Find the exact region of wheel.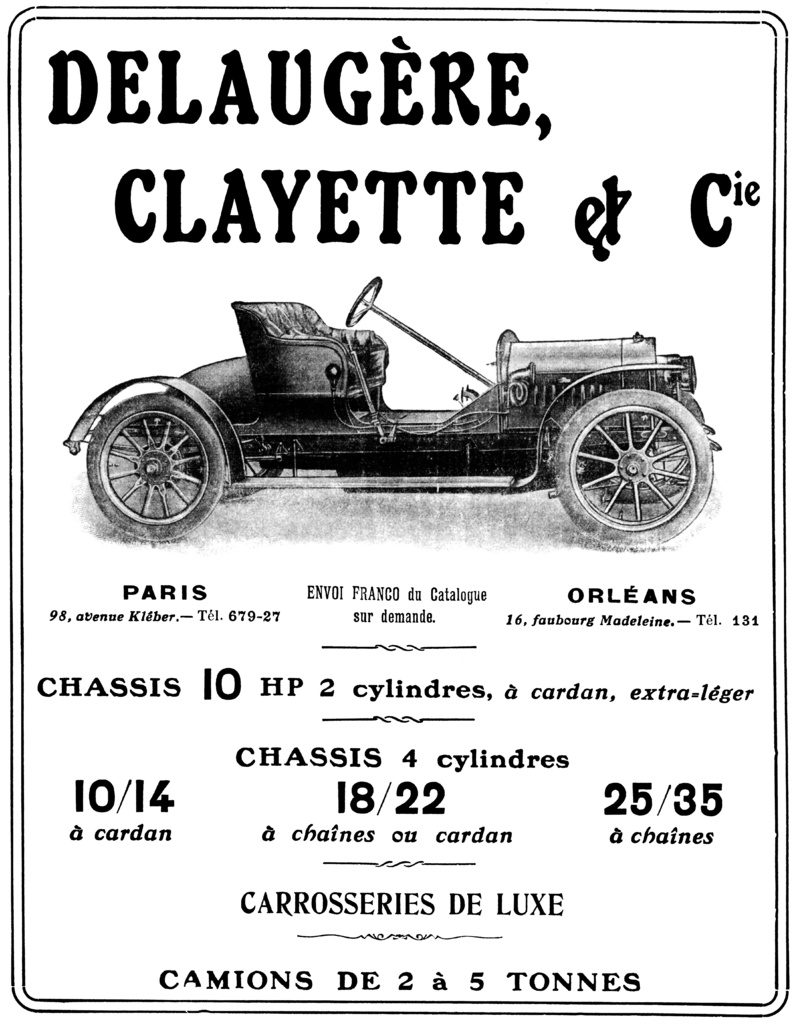
Exact region: {"left": 80, "top": 390, "right": 227, "bottom": 541}.
